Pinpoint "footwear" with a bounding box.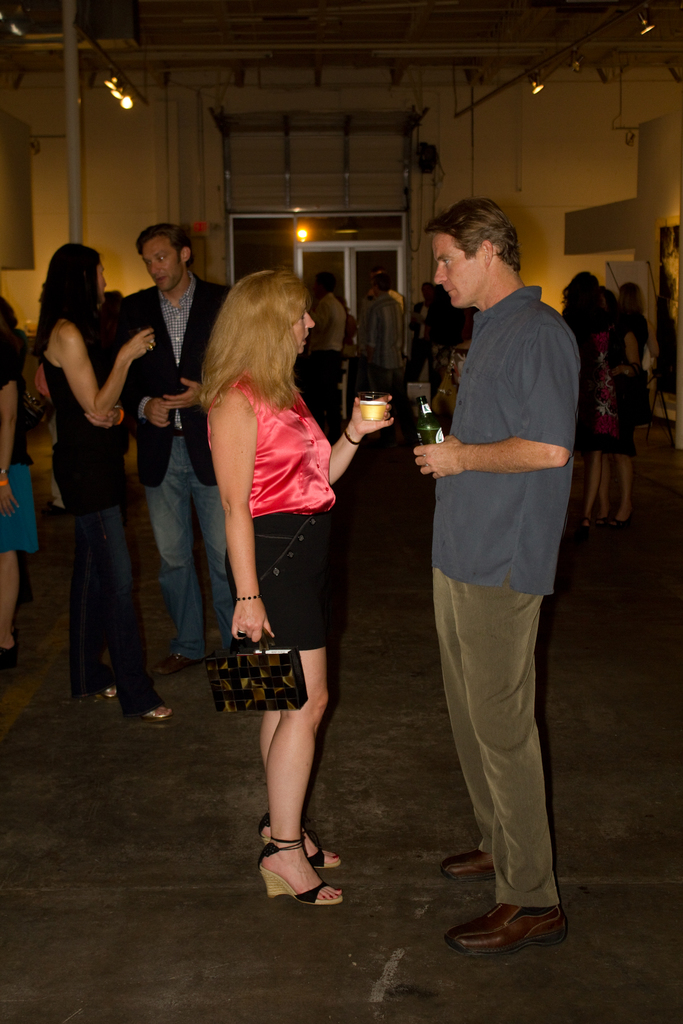
{"x1": 443, "y1": 848, "x2": 496, "y2": 869}.
